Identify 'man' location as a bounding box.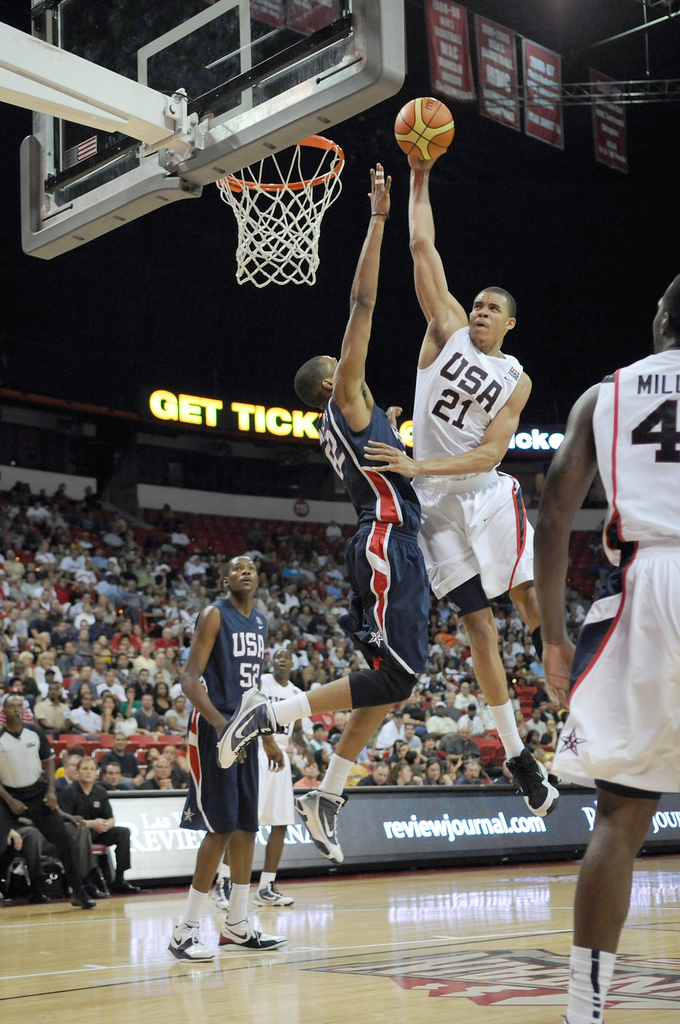
detection(407, 724, 426, 755).
